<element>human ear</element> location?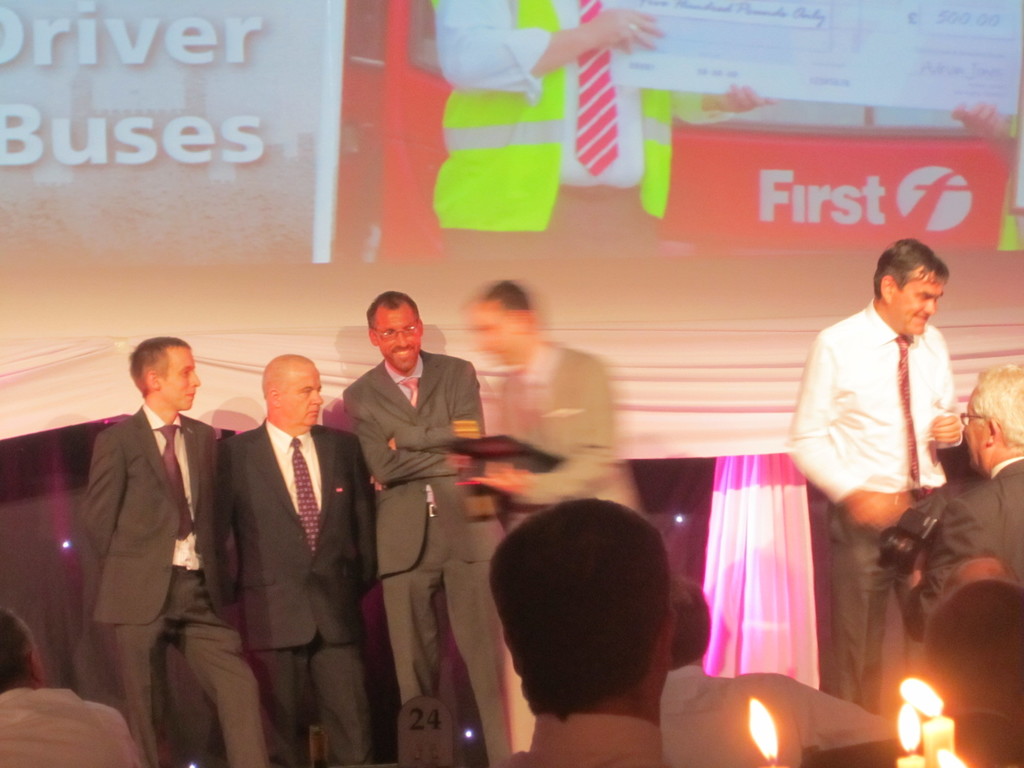
[879,273,895,302]
